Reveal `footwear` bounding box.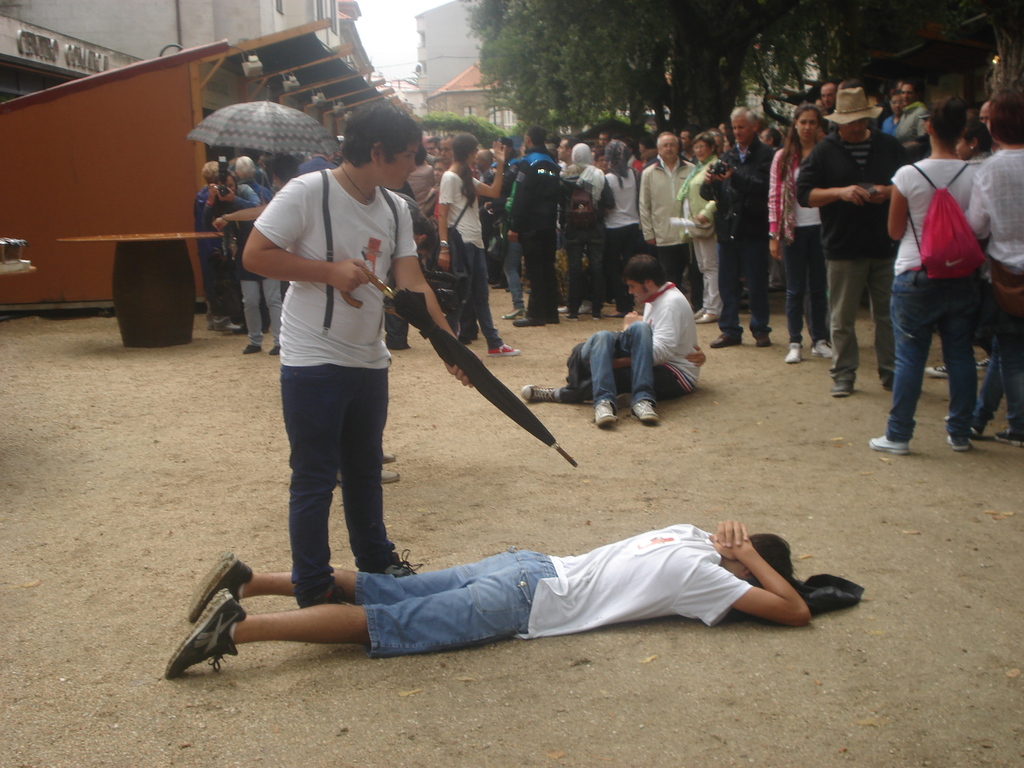
Revealed: [188,552,260,621].
